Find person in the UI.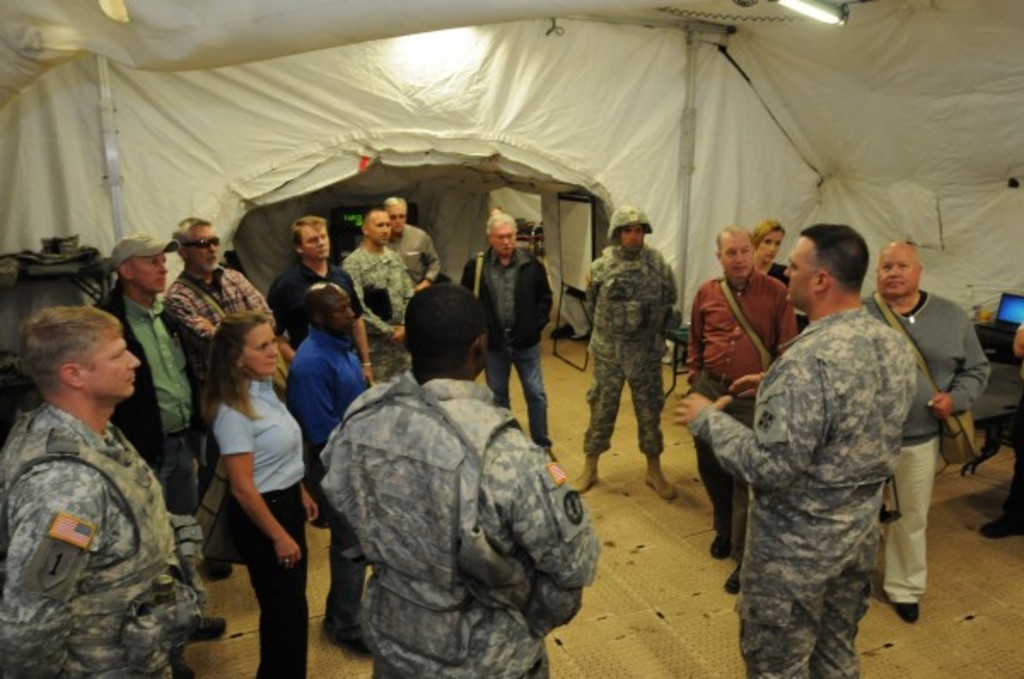
UI element at <bbox>864, 232, 992, 623</bbox>.
